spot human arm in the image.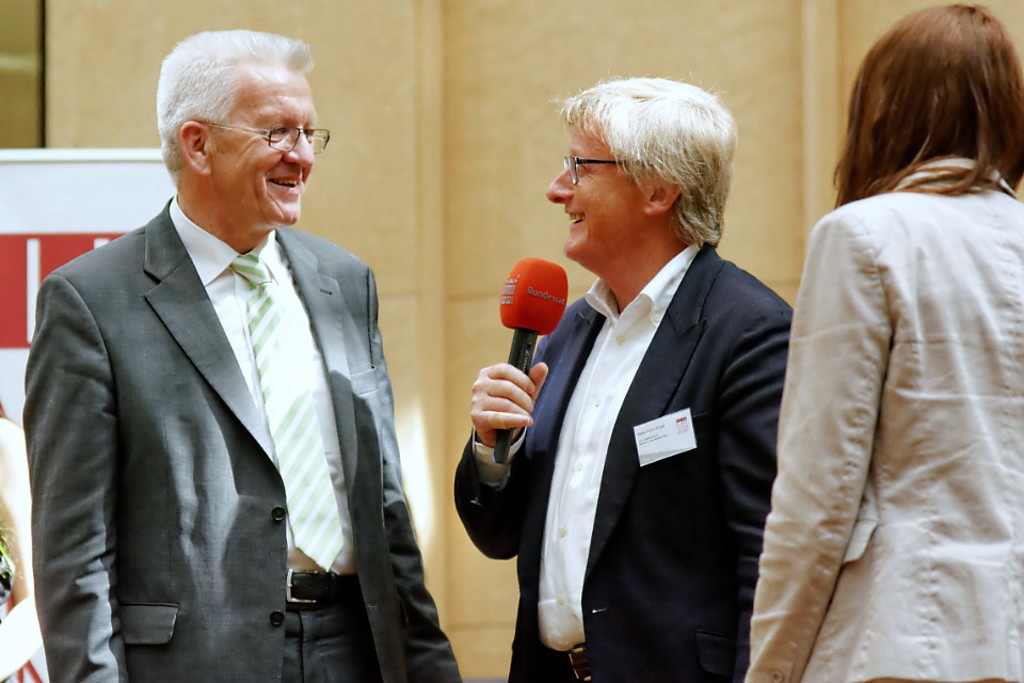
human arm found at [x1=366, y1=274, x2=462, y2=682].
